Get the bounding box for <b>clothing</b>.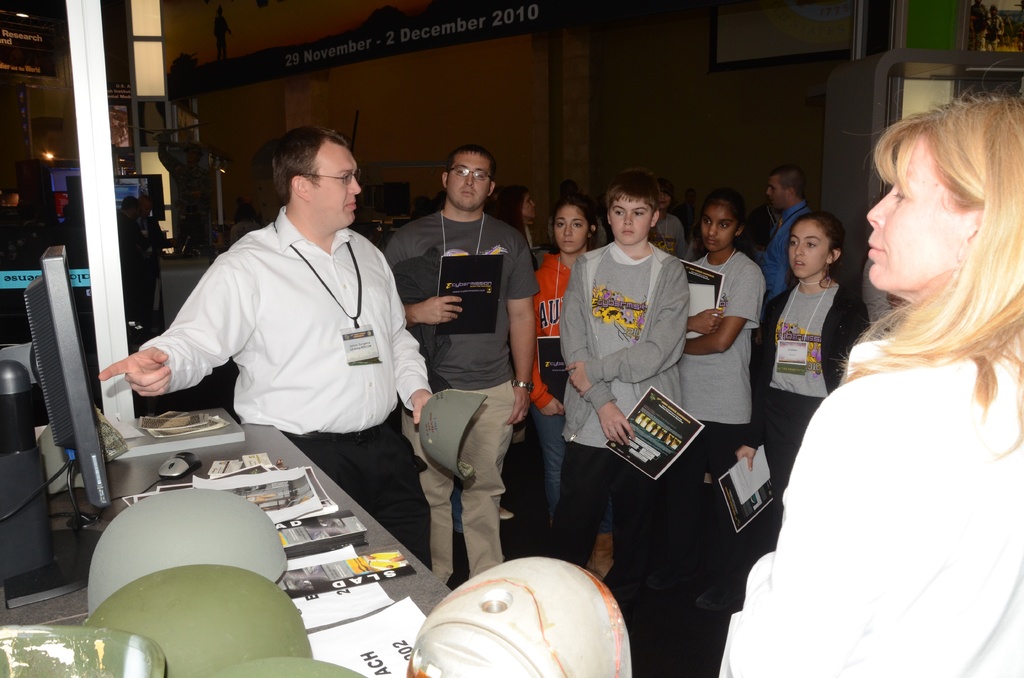
l=751, t=280, r=871, b=543.
